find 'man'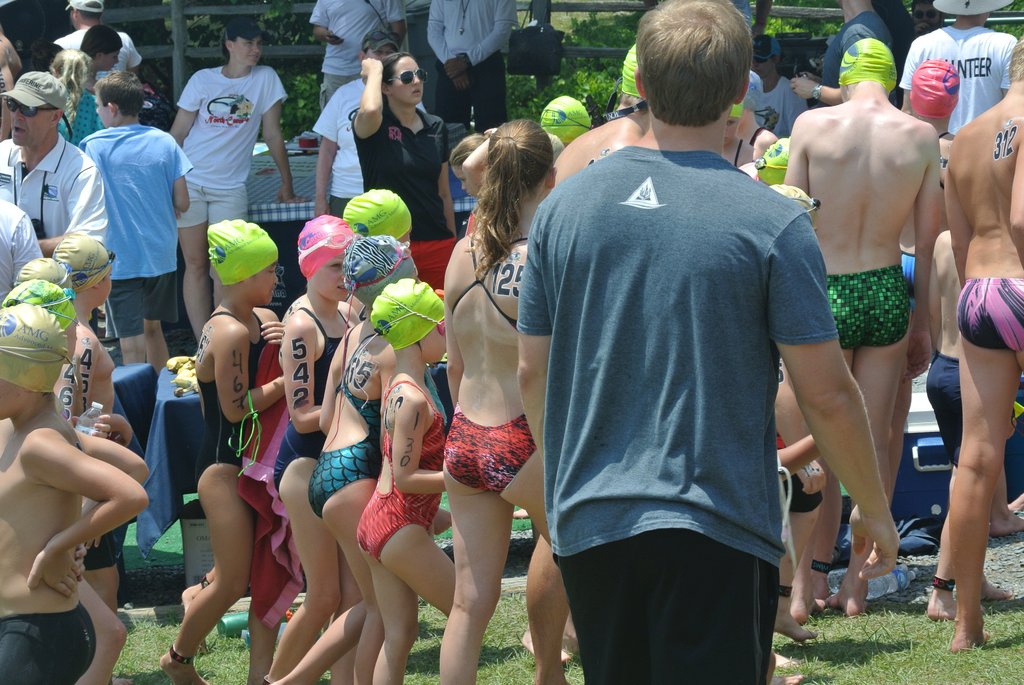
box=[791, 0, 897, 111]
